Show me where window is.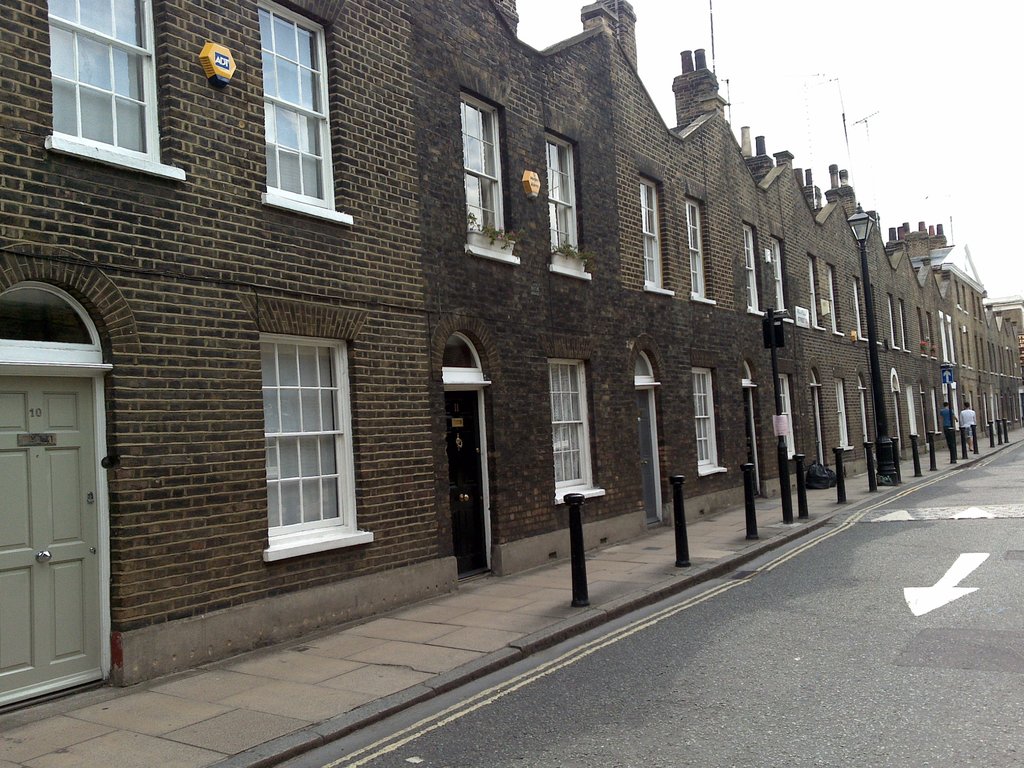
window is at pyautogui.locateOnScreen(771, 234, 784, 309).
